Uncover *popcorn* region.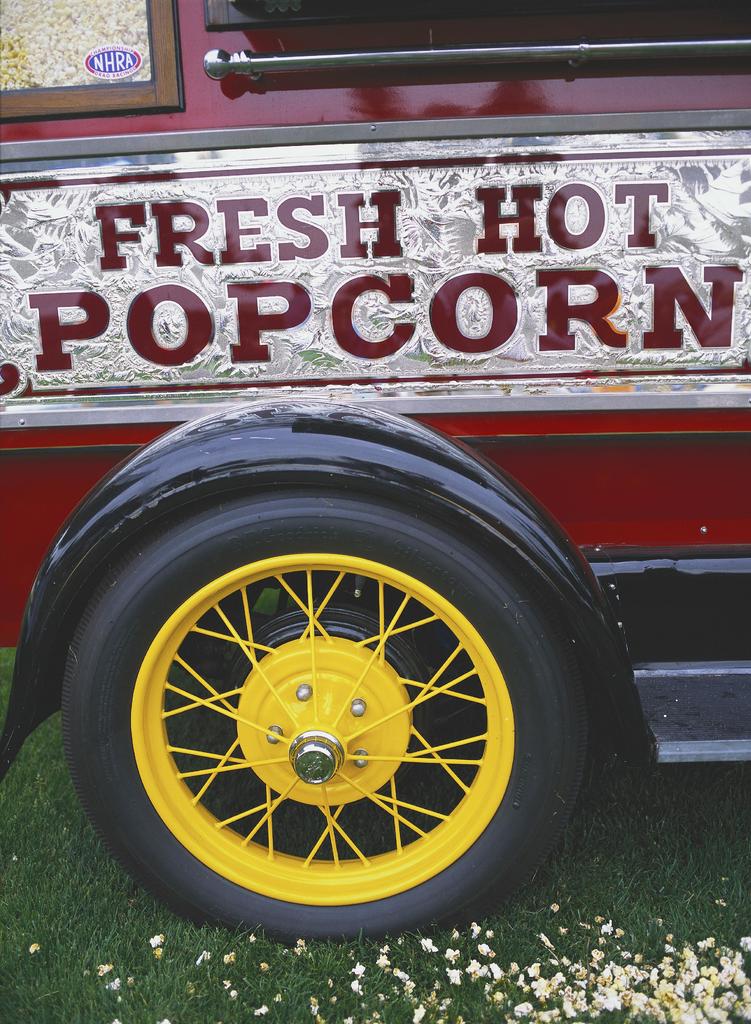
Uncovered: <box>599,920,612,935</box>.
